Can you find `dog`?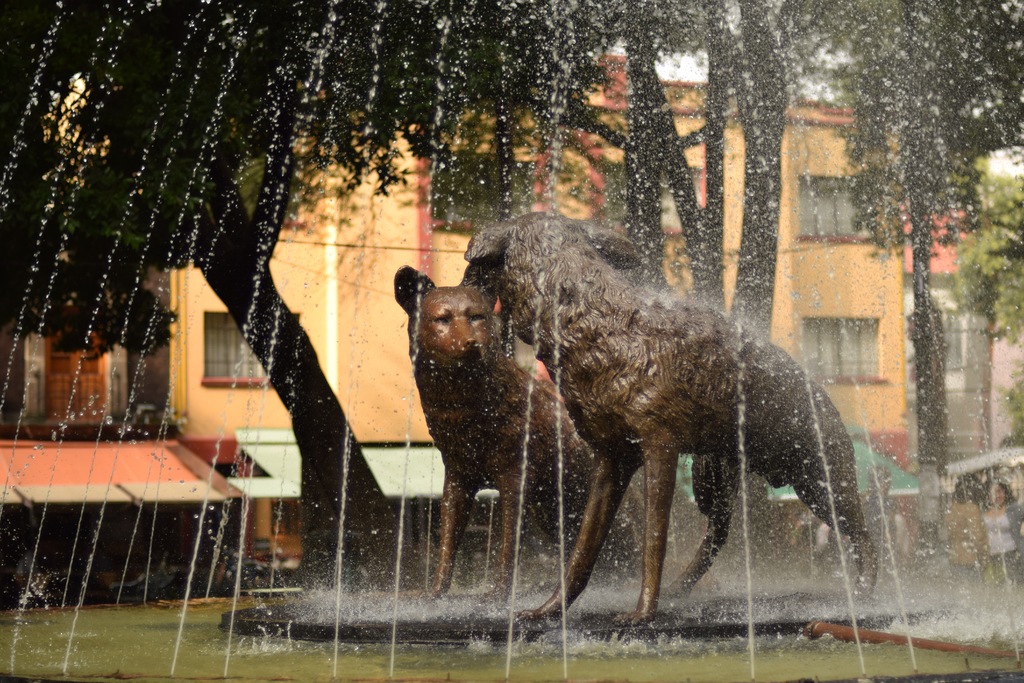
Yes, bounding box: <bbox>462, 214, 881, 621</bbox>.
